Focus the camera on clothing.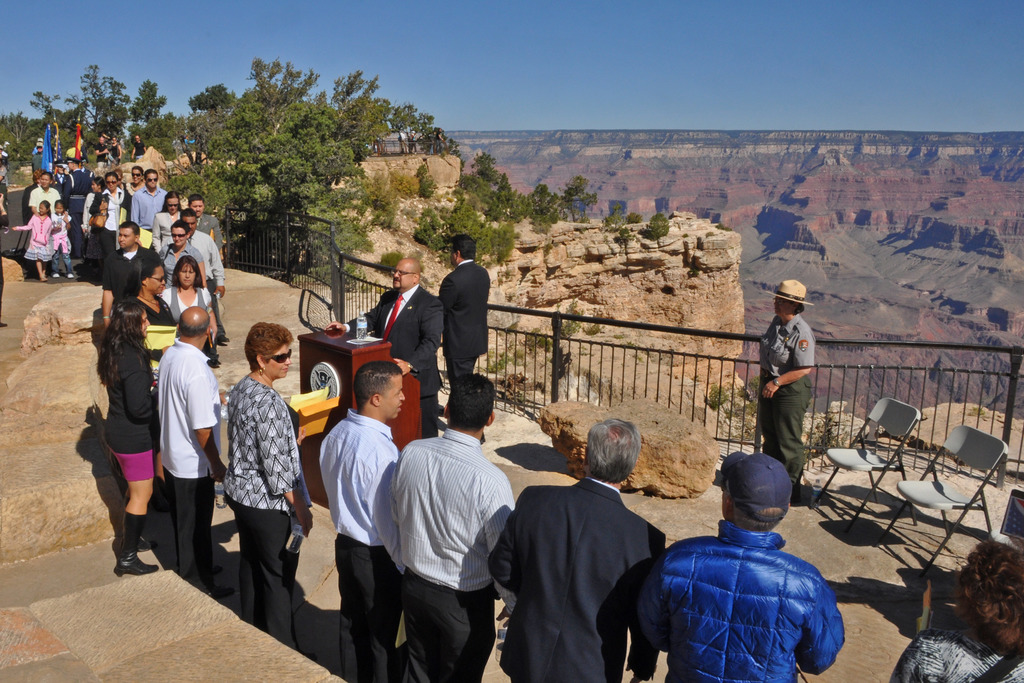
Focus region: 318/406/402/682.
